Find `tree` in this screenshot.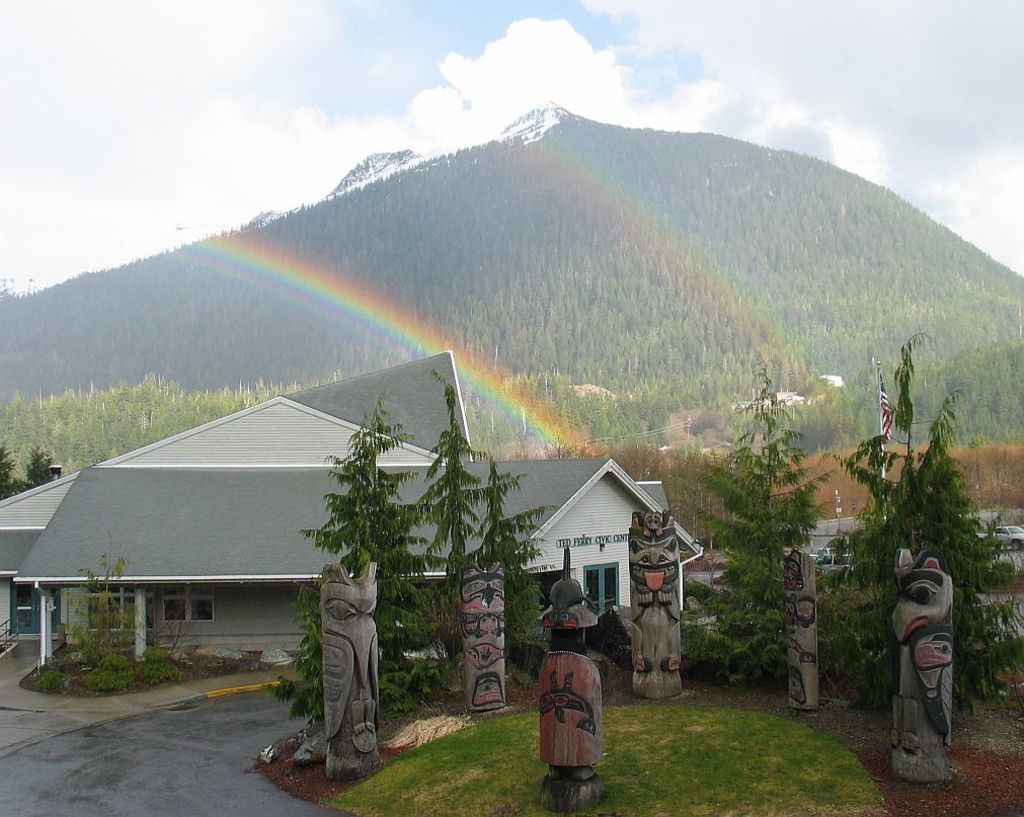
The bounding box for `tree` is 264,394,484,734.
